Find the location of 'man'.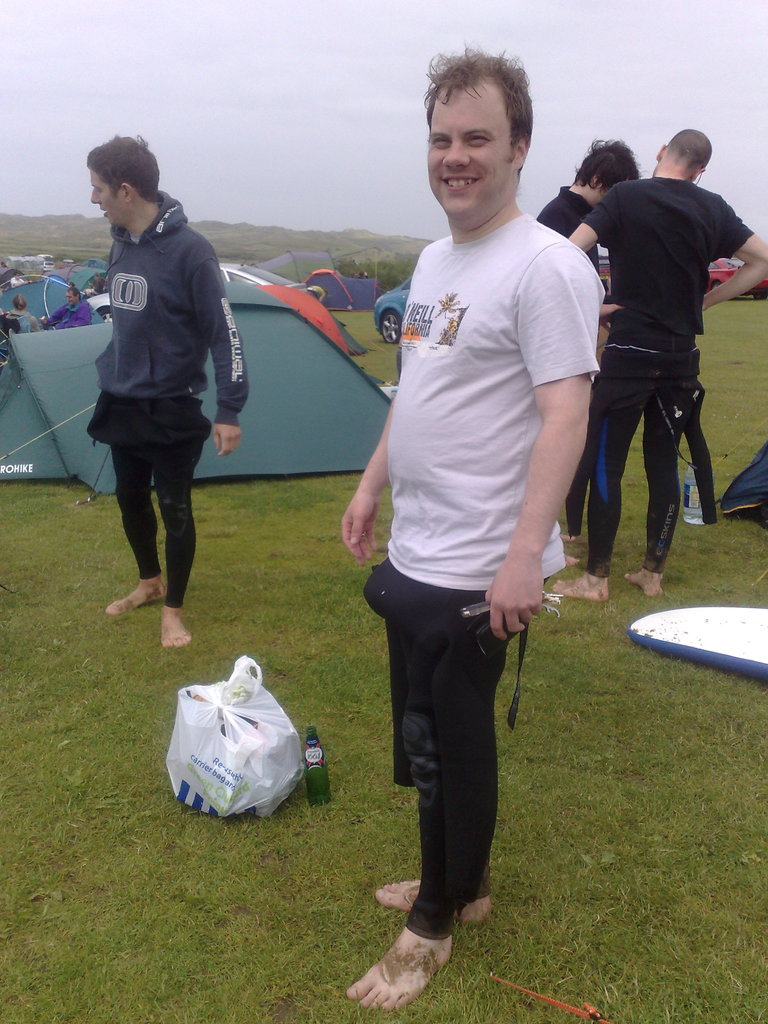
Location: (529,134,639,554).
